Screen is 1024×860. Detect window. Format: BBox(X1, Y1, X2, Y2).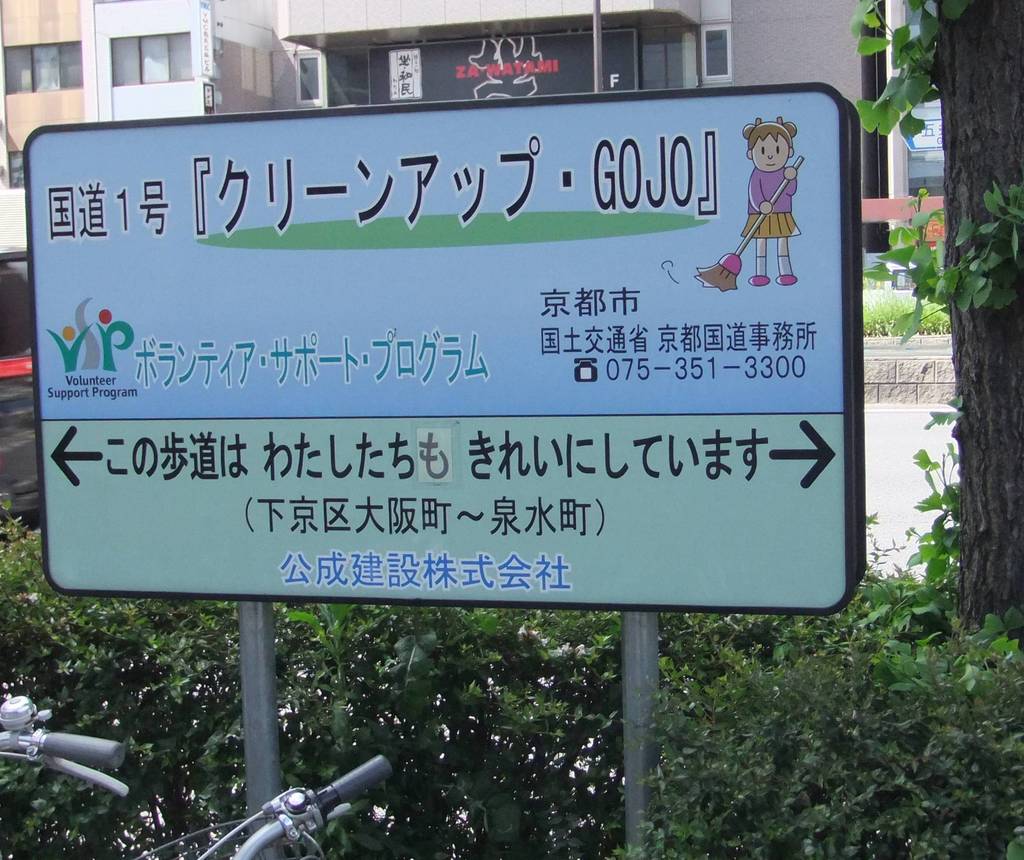
BBox(0, 40, 81, 93).
